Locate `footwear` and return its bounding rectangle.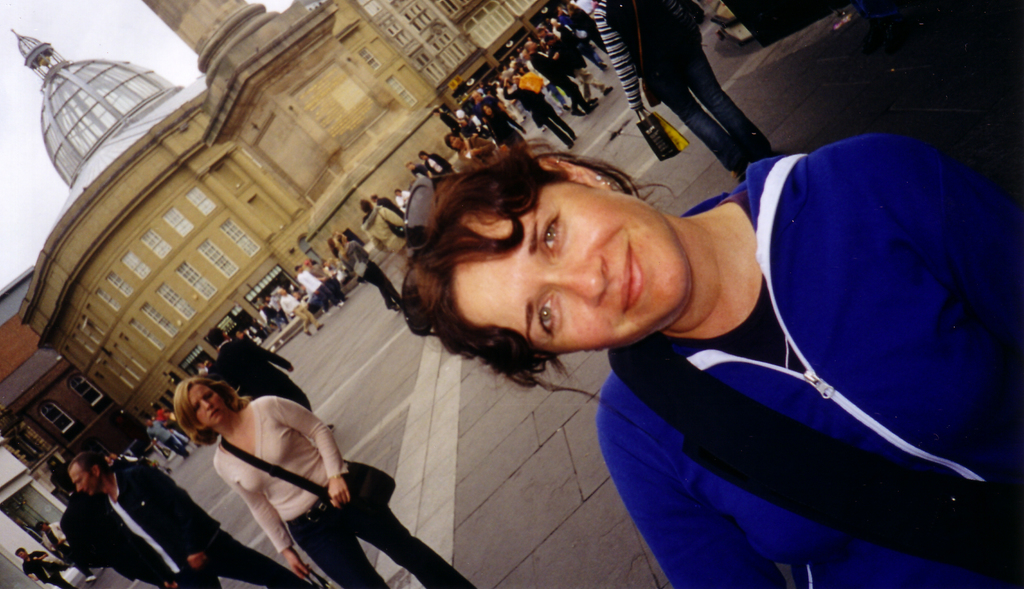
84, 572, 97, 581.
